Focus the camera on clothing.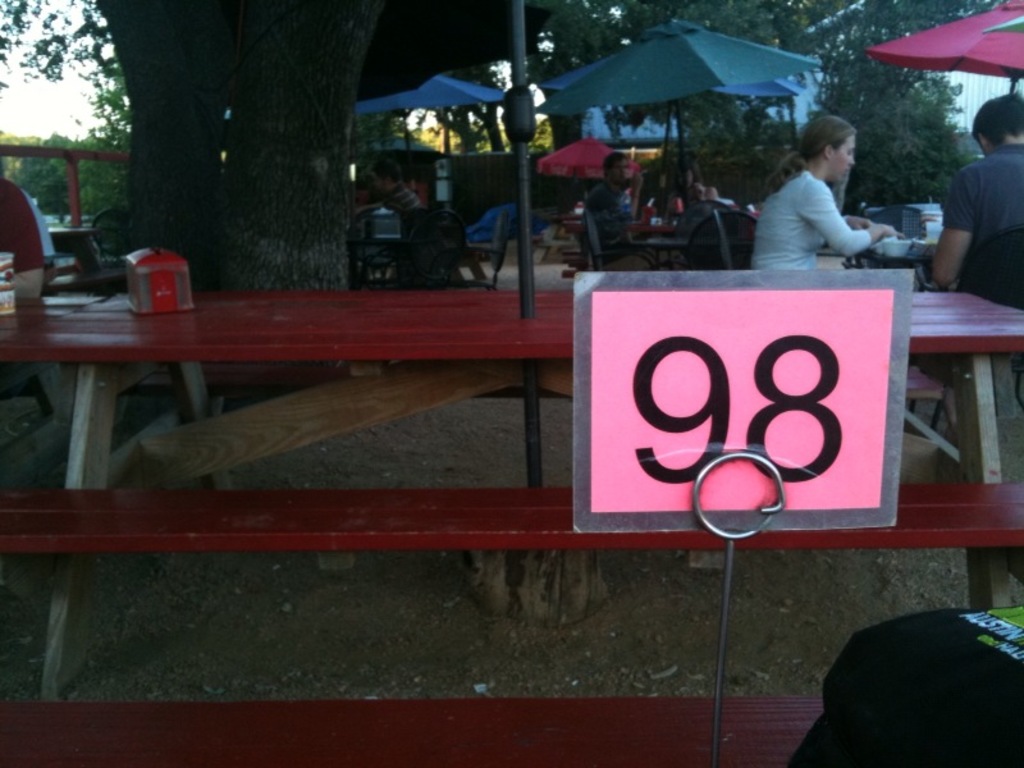
Focus region: pyautogui.locateOnScreen(750, 161, 897, 270).
